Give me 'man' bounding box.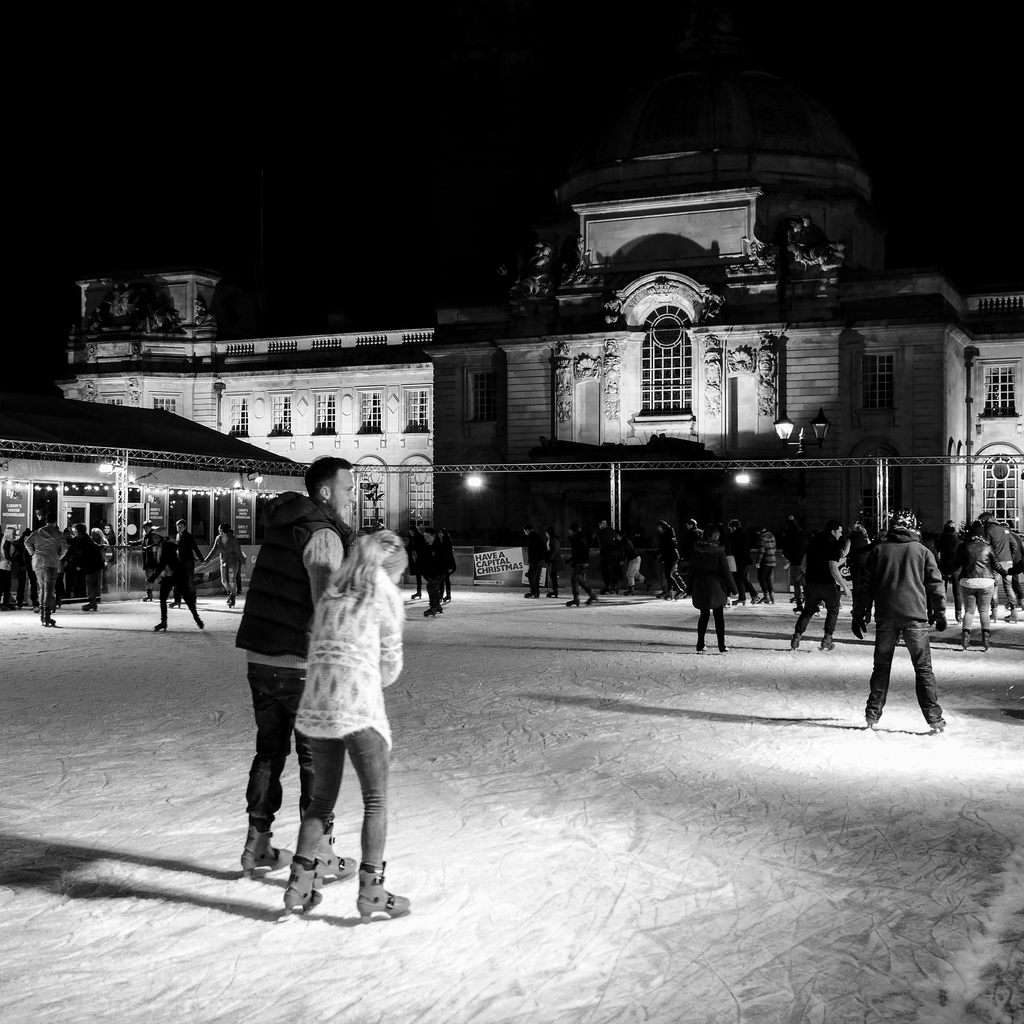
{"left": 228, "top": 460, "right": 356, "bottom": 876}.
